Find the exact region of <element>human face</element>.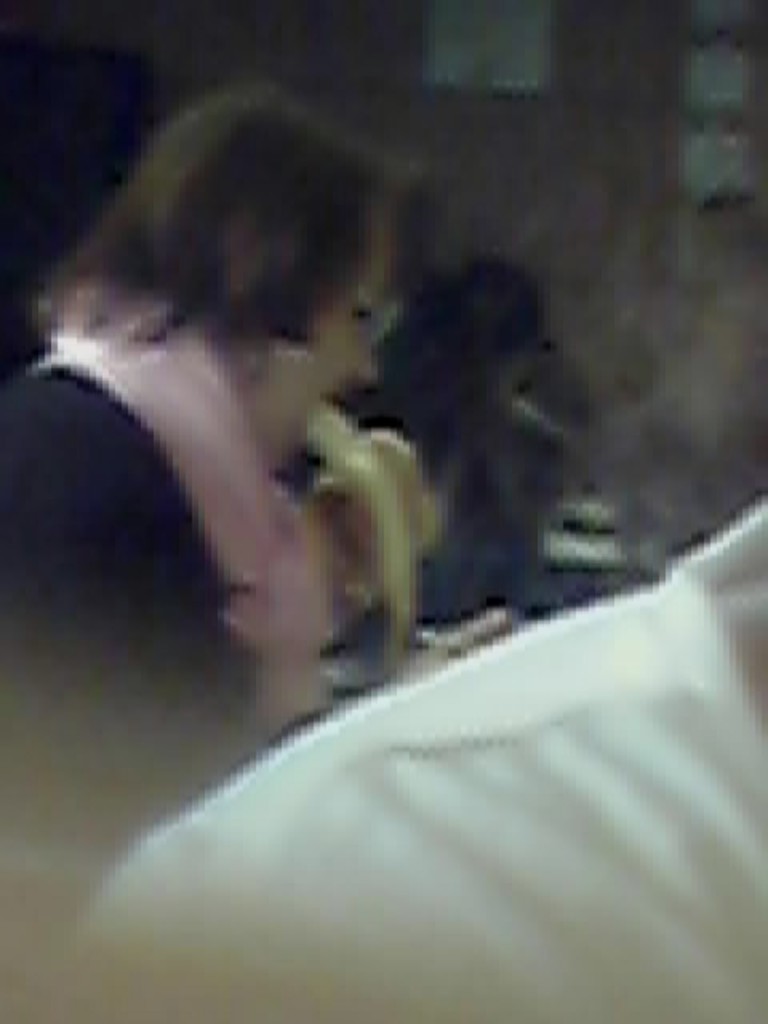
Exact region: region(264, 229, 386, 459).
